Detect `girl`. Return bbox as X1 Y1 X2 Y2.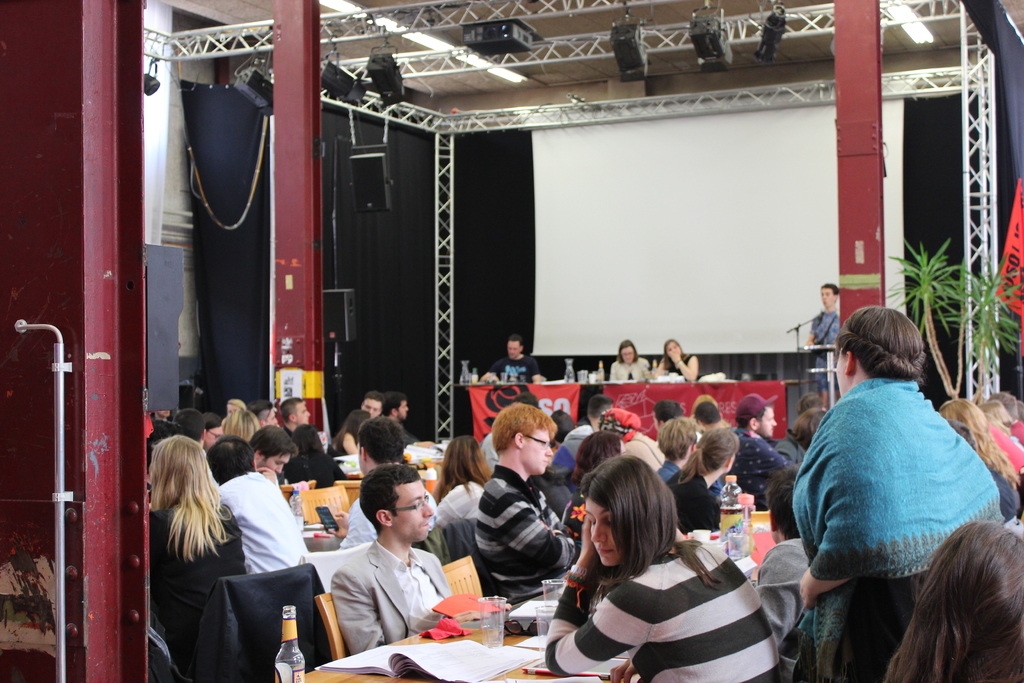
649 340 700 385.
